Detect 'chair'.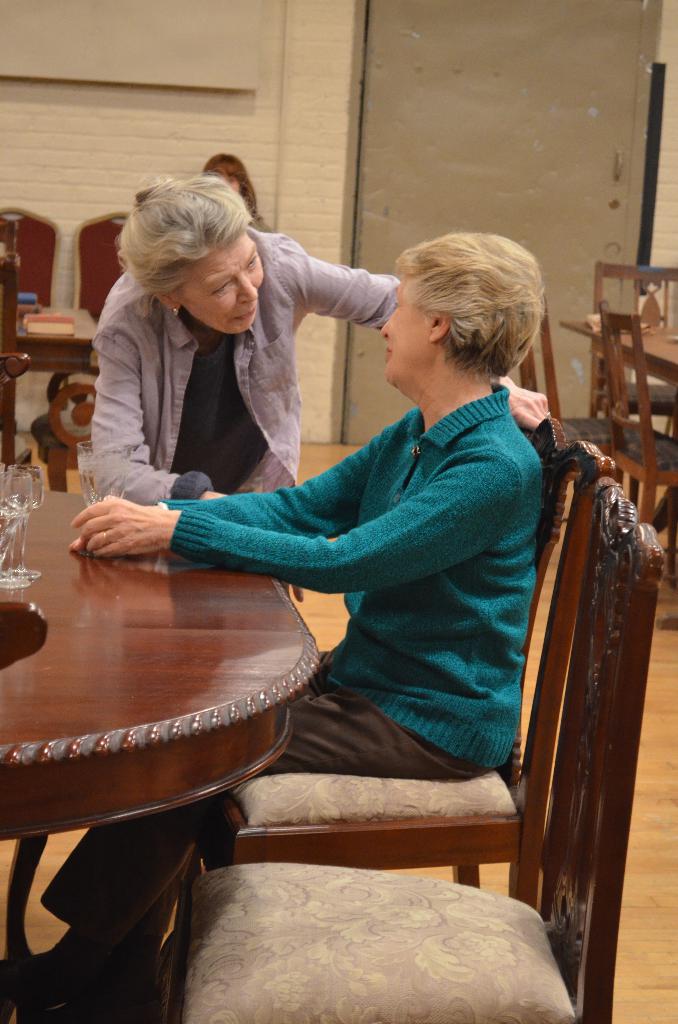
Detected at (165, 413, 620, 1017).
